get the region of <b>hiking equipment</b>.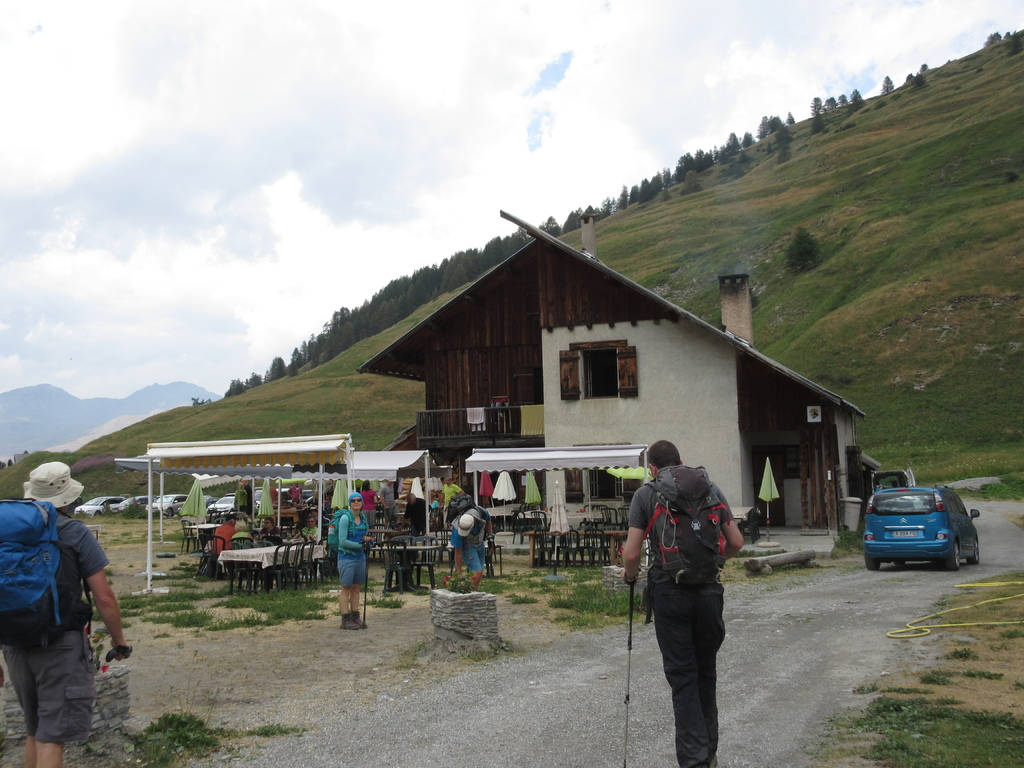
detection(360, 543, 372, 622).
